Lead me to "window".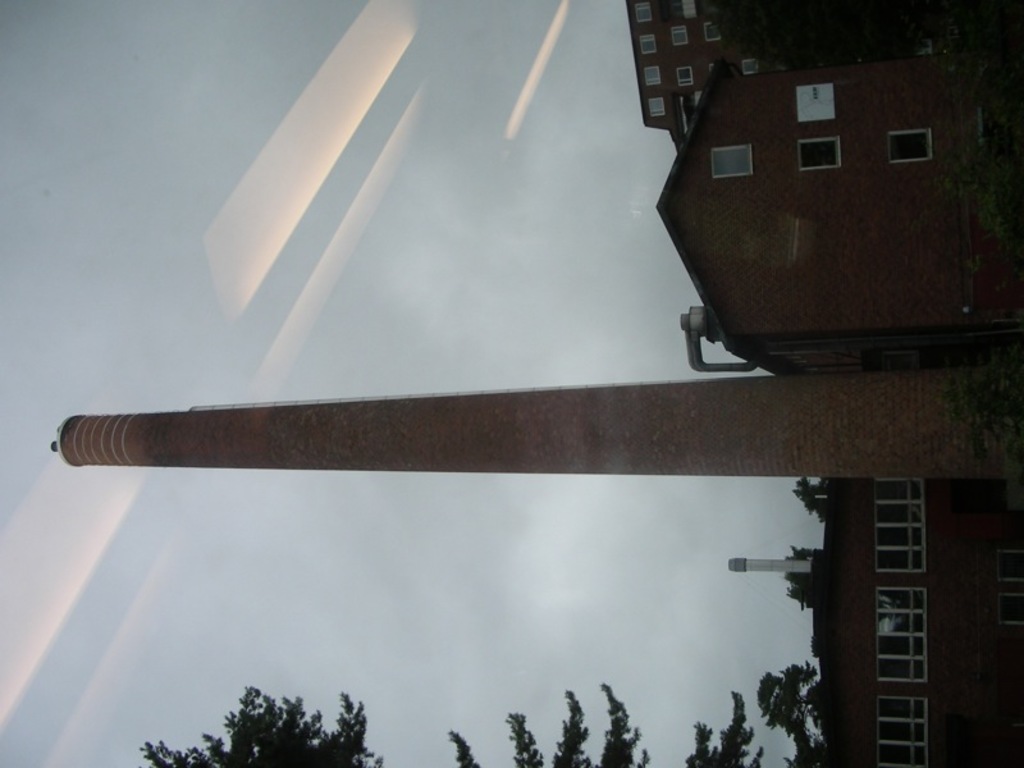
Lead to <region>701, 22, 722, 42</region>.
